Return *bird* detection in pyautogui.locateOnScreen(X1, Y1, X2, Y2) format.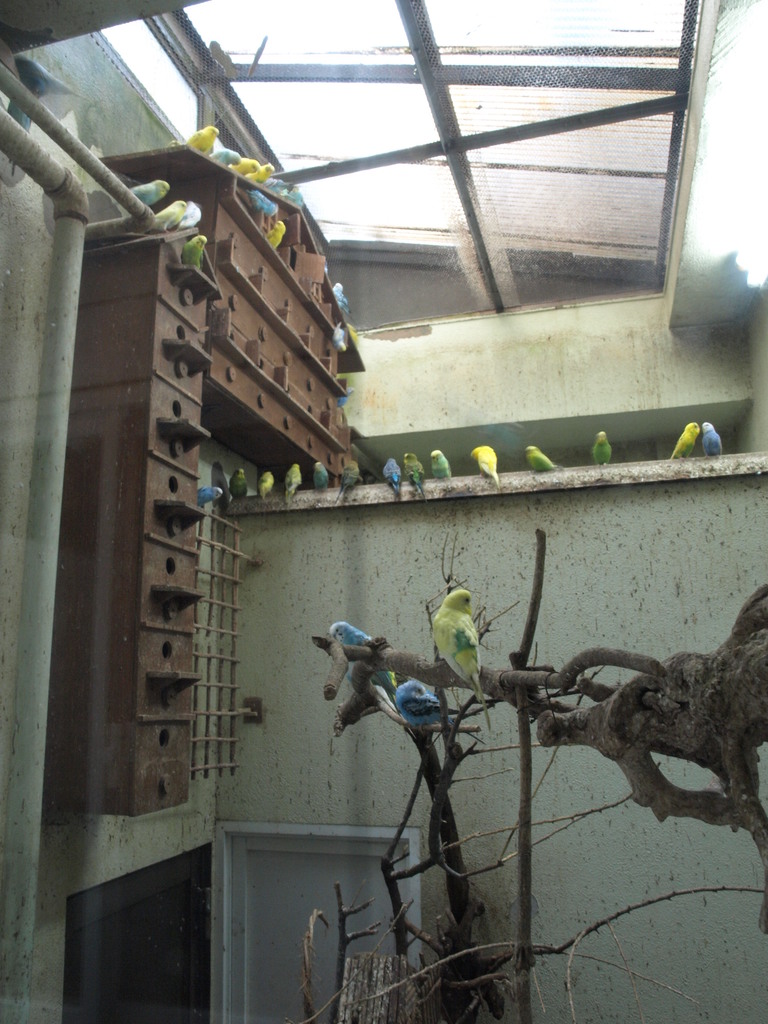
pyautogui.locateOnScreen(262, 177, 294, 196).
